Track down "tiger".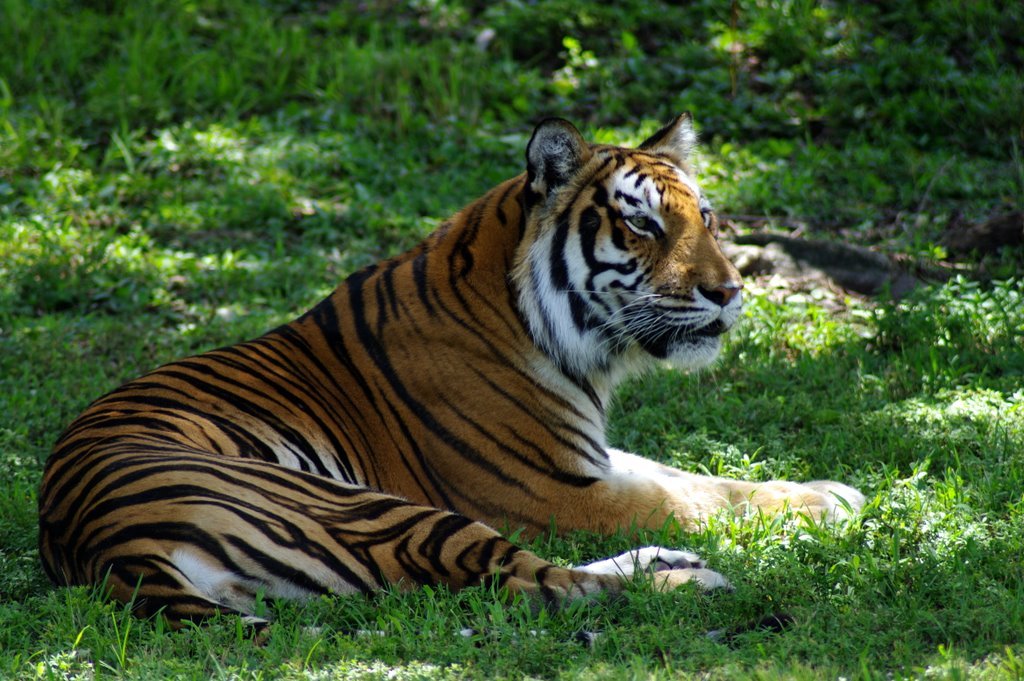
Tracked to bbox=[34, 106, 867, 652].
